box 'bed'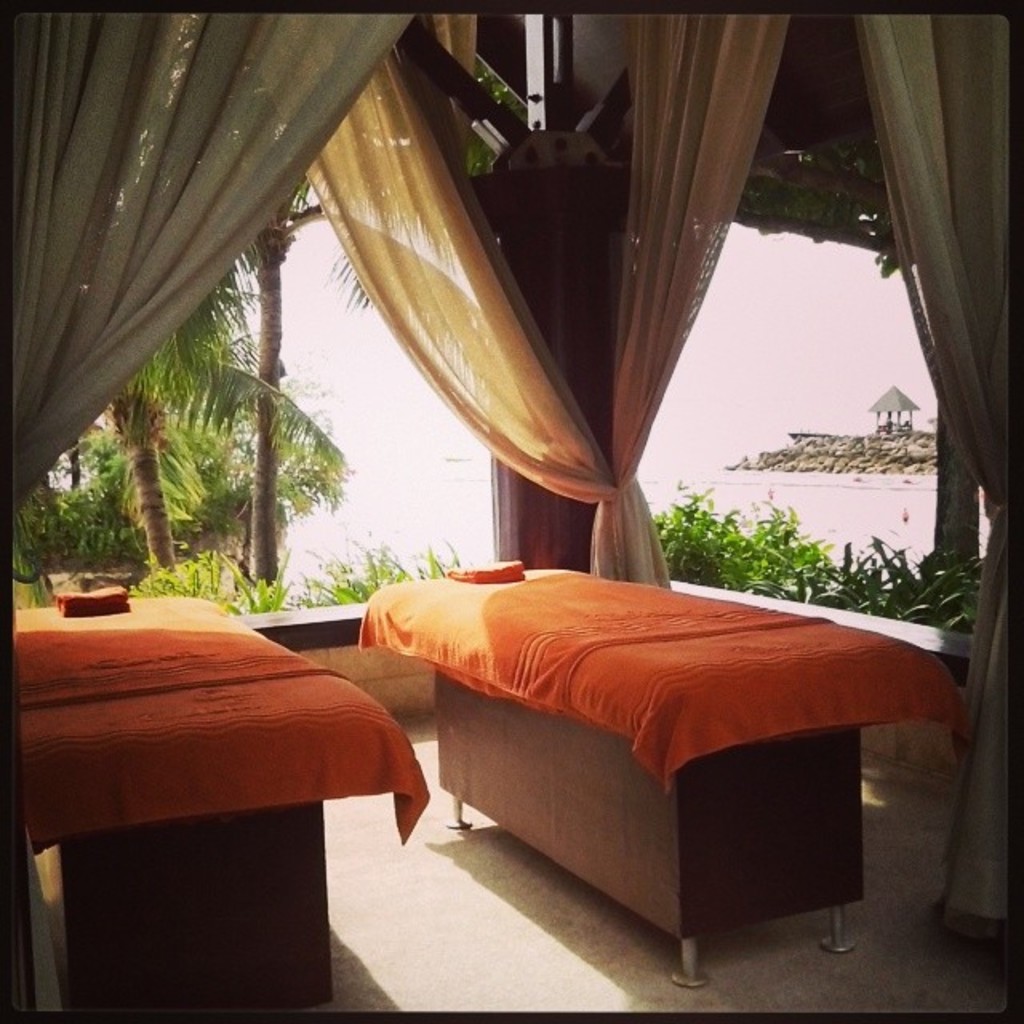
bbox=[14, 590, 432, 1011]
